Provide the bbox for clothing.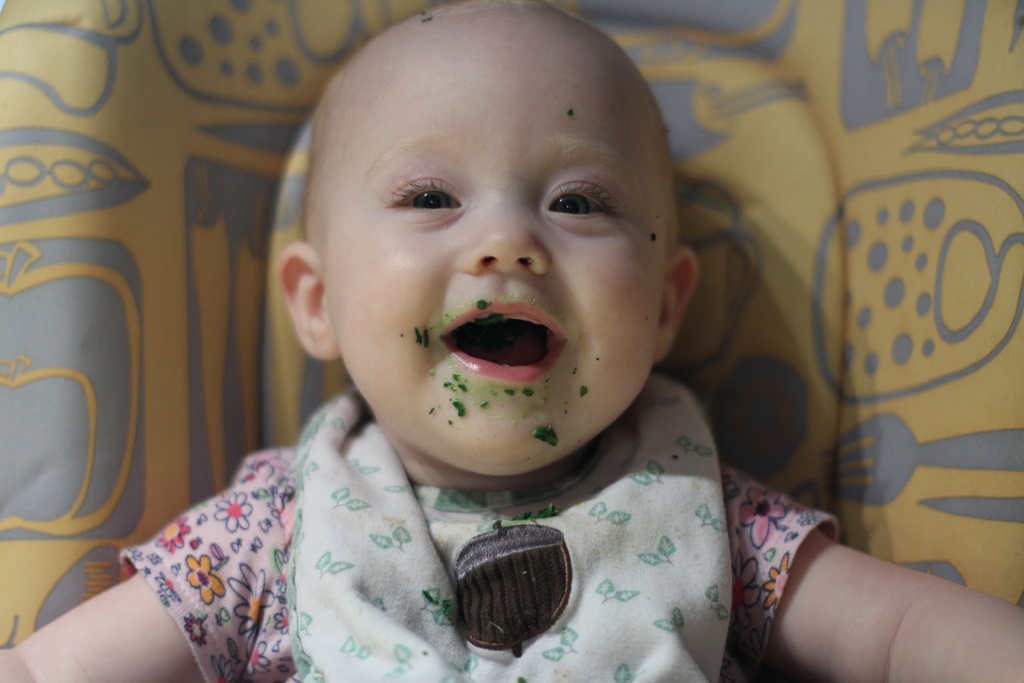
select_region(67, 384, 840, 666).
